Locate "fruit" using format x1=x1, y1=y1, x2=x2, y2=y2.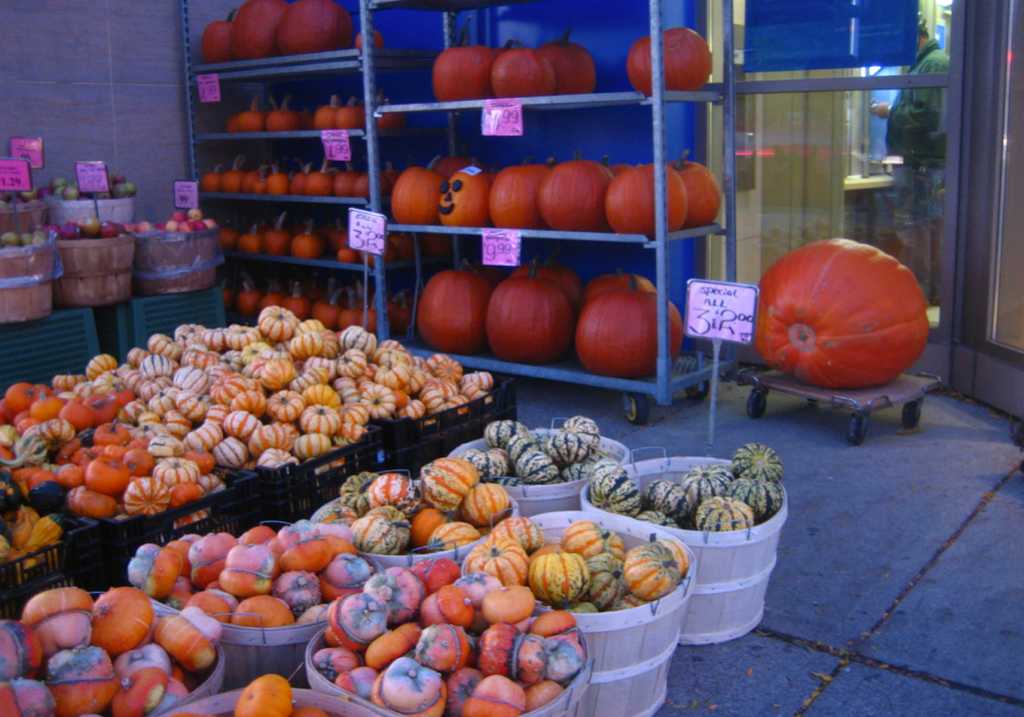
x1=746, y1=234, x2=934, y2=395.
